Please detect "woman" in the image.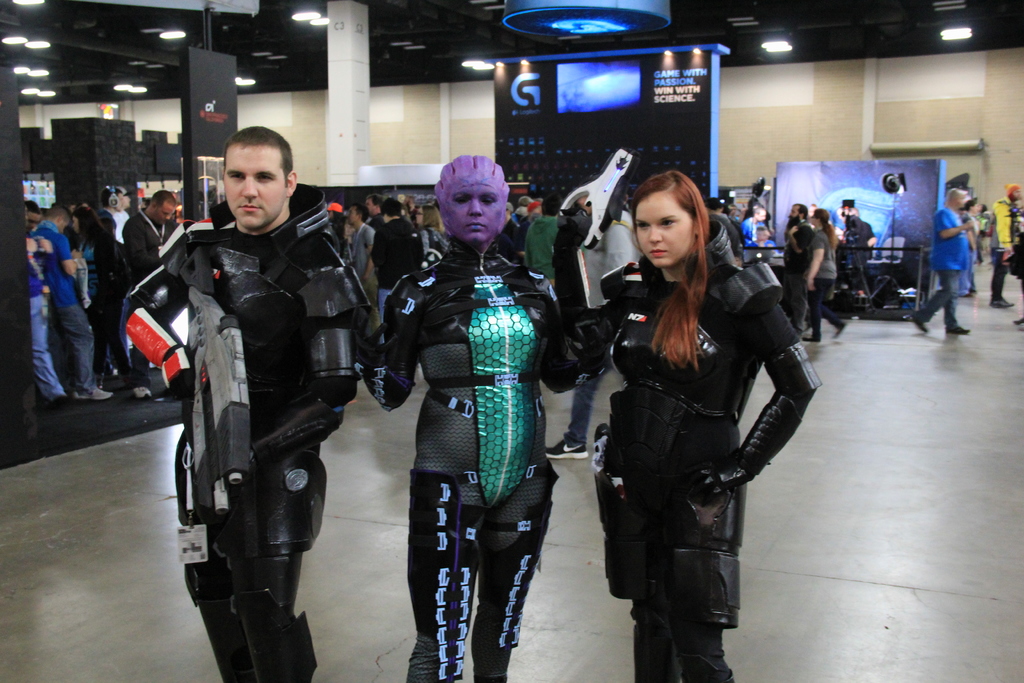
pyautogui.locateOnScreen(73, 204, 127, 389).
